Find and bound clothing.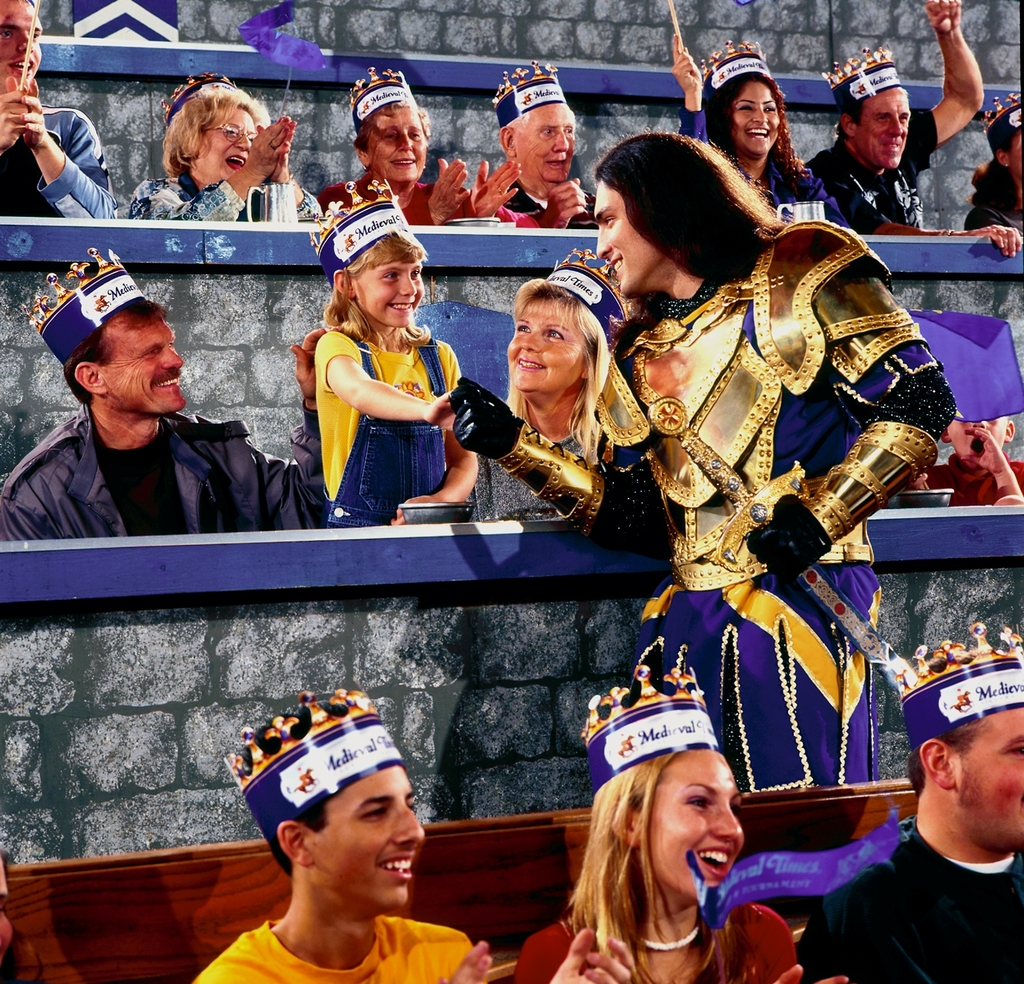
Bound: pyautogui.locateOnScreen(591, 218, 945, 785).
